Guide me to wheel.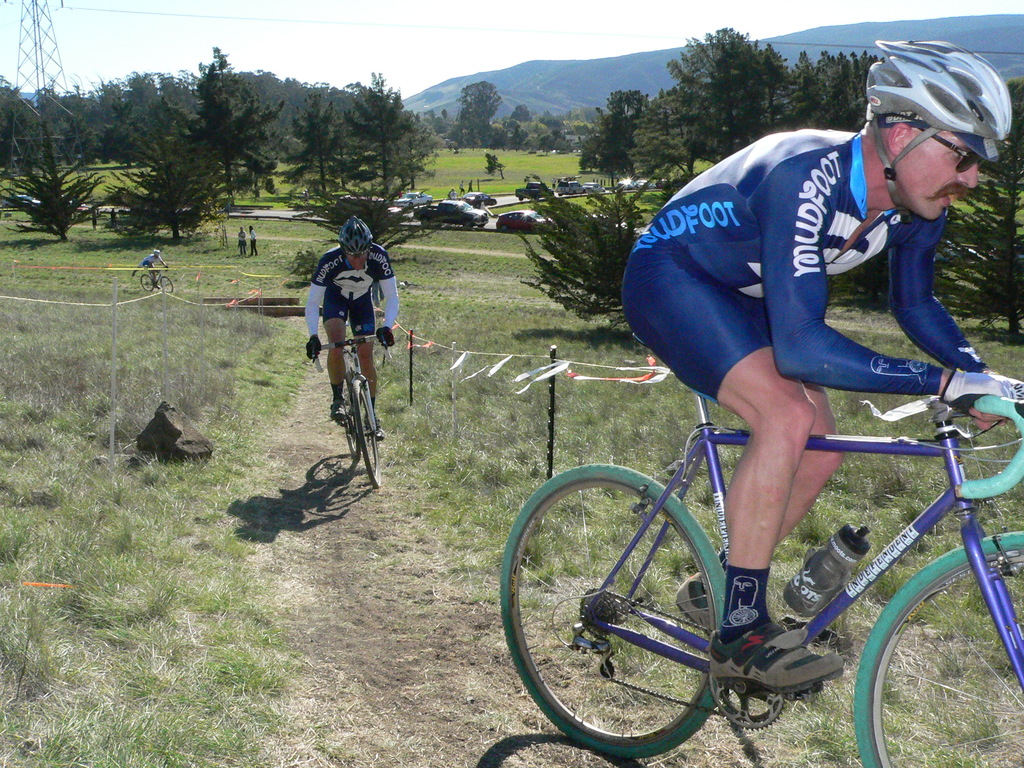
Guidance: 340,363,354,466.
